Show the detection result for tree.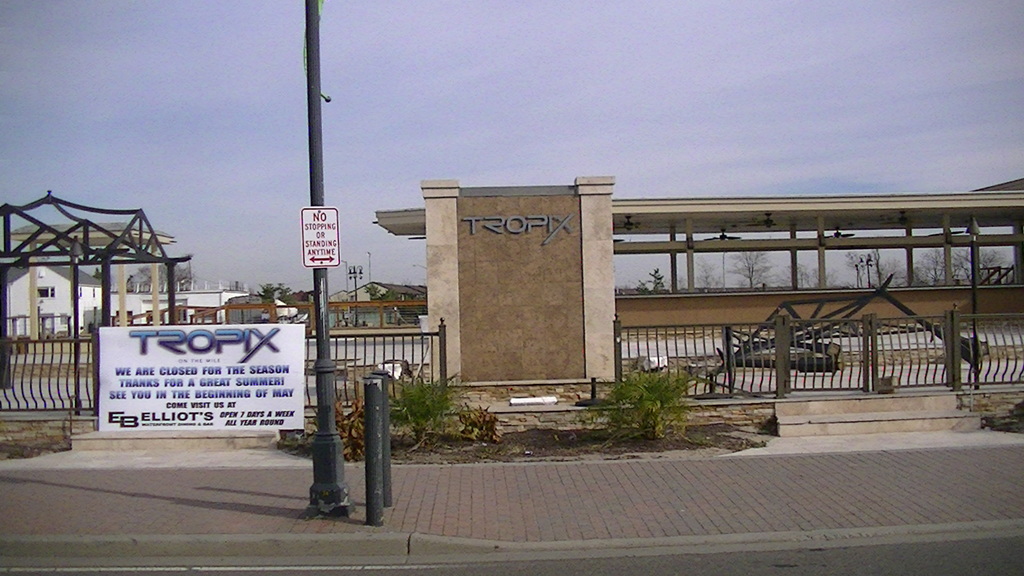
bbox=(811, 264, 845, 288).
